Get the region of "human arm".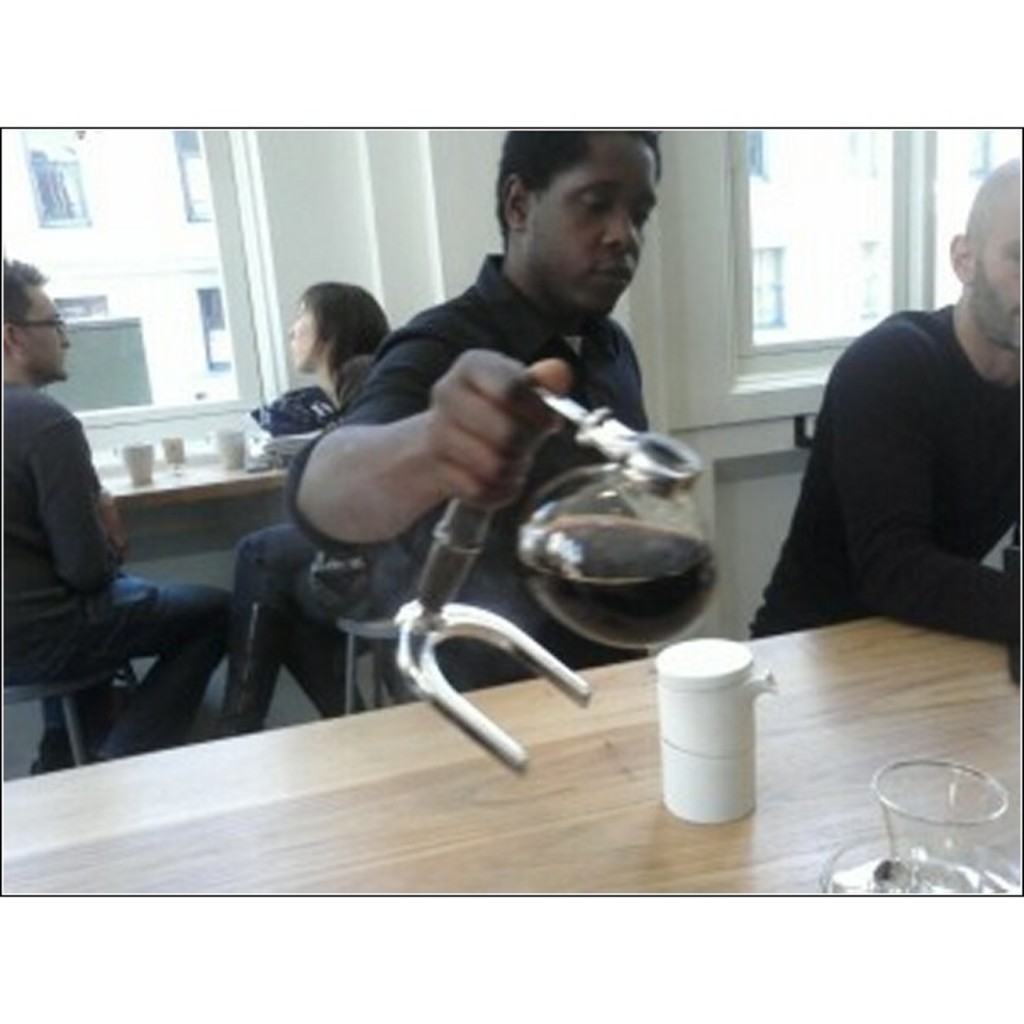
44, 409, 129, 600.
